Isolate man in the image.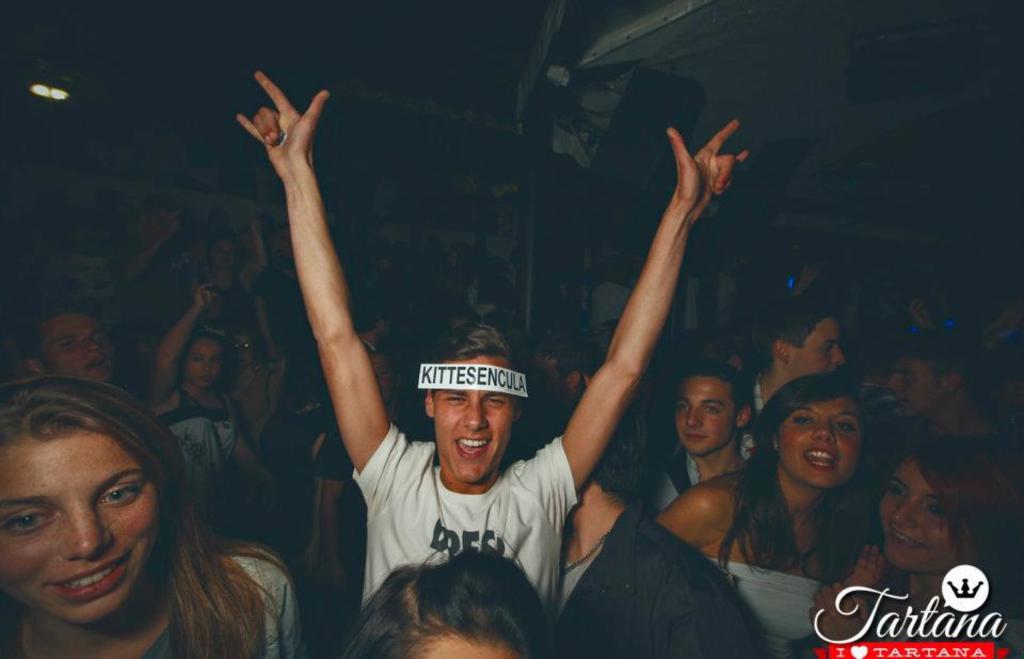
Isolated region: (left=233, top=71, right=747, bottom=609).
